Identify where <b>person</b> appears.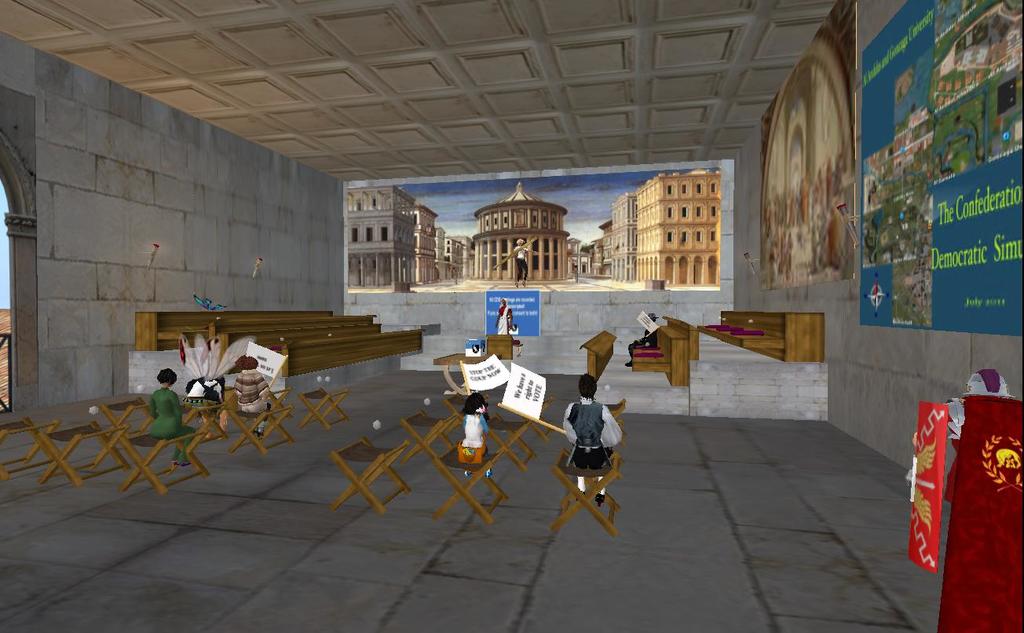
Appears at 492/299/521/334.
